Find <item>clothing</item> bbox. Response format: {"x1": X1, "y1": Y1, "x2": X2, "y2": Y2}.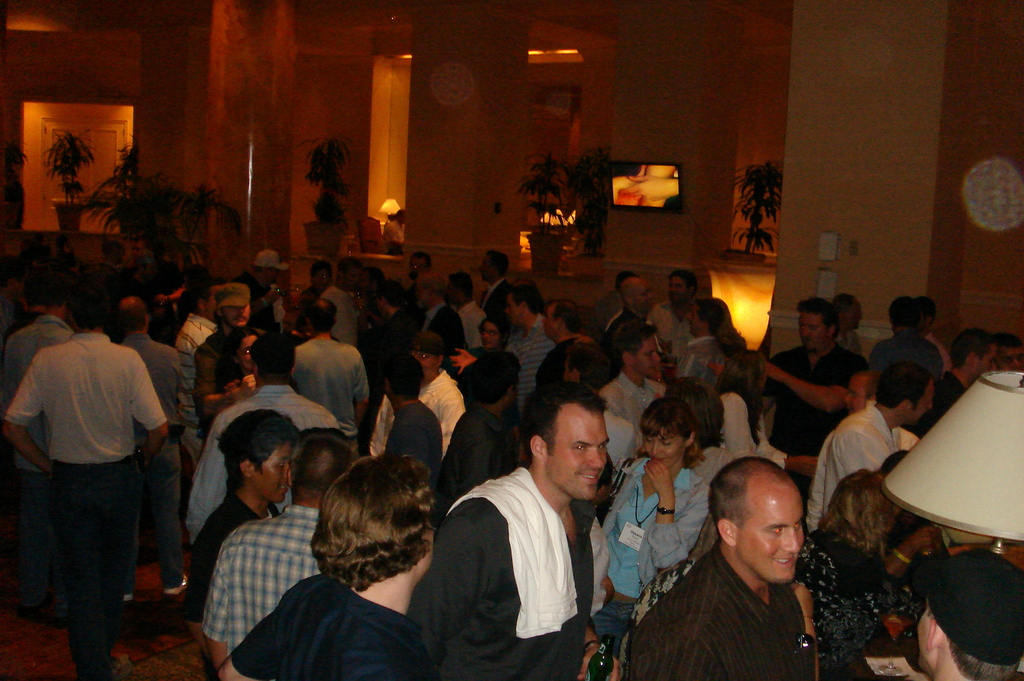
{"x1": 409, "y1": 463, "x2": 603, "y2": 680}.
